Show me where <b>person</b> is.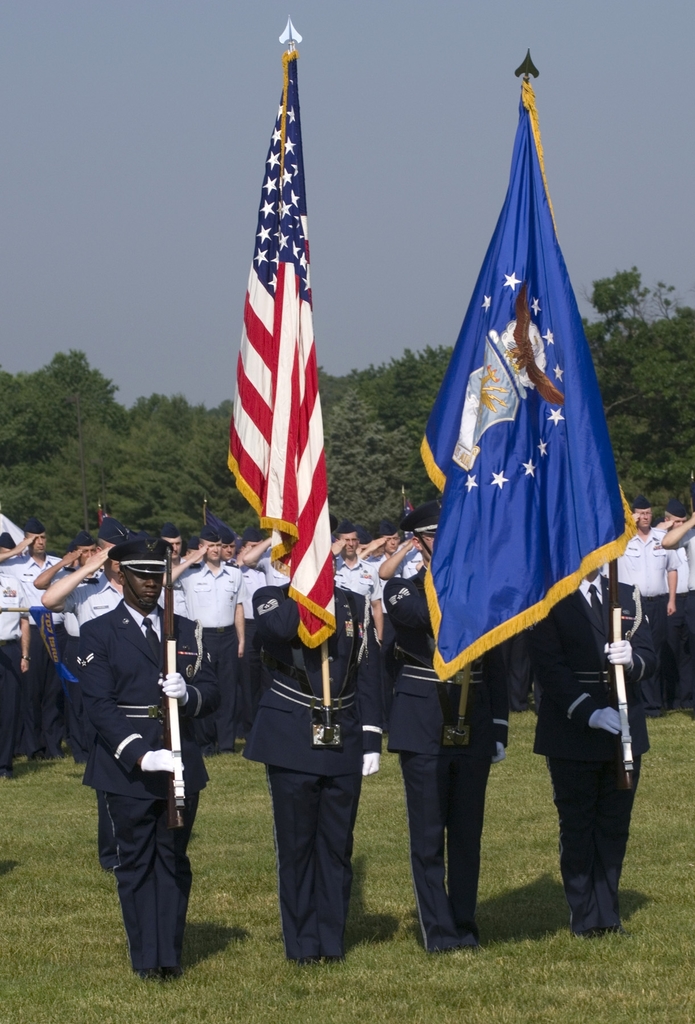
<b>person</b> is at rect(250, 547, 378, 955).
